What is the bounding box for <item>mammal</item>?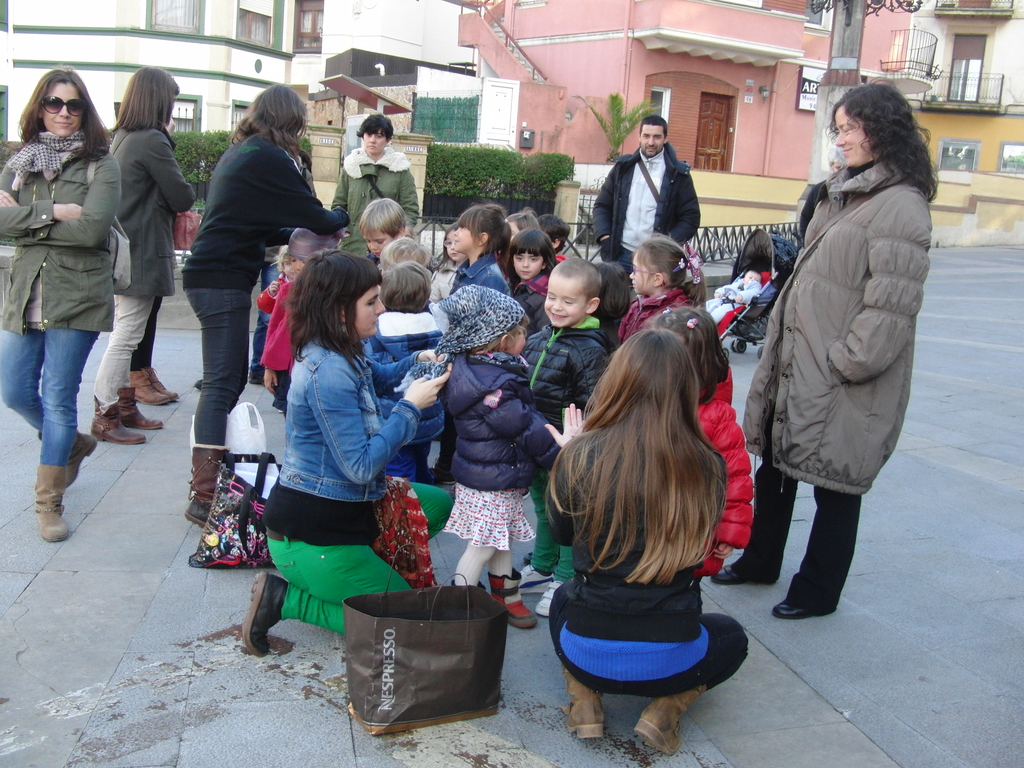
bbox=[426, 218, 467, 298].
